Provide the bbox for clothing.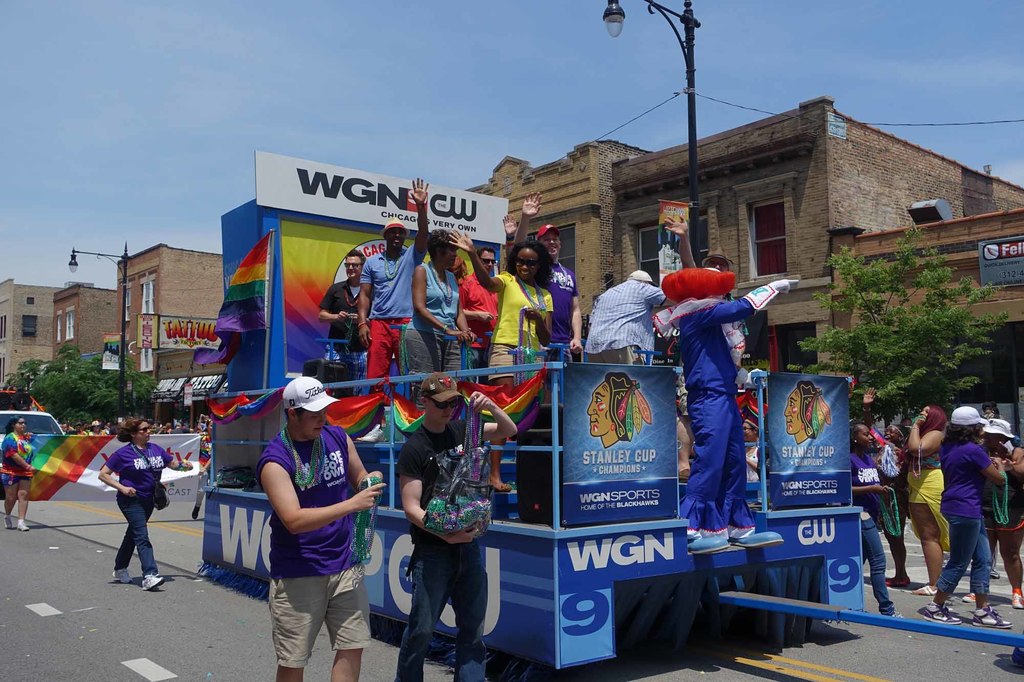
582,281,658,367.
